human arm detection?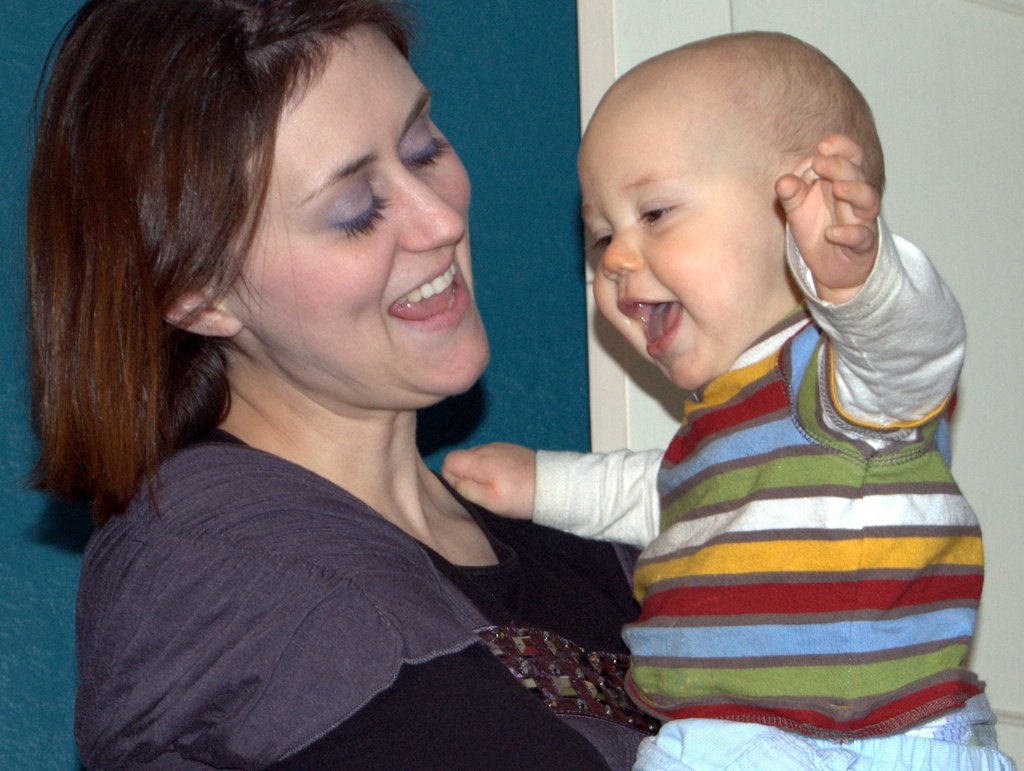
left=789, top=135, right=966, bottom=422
